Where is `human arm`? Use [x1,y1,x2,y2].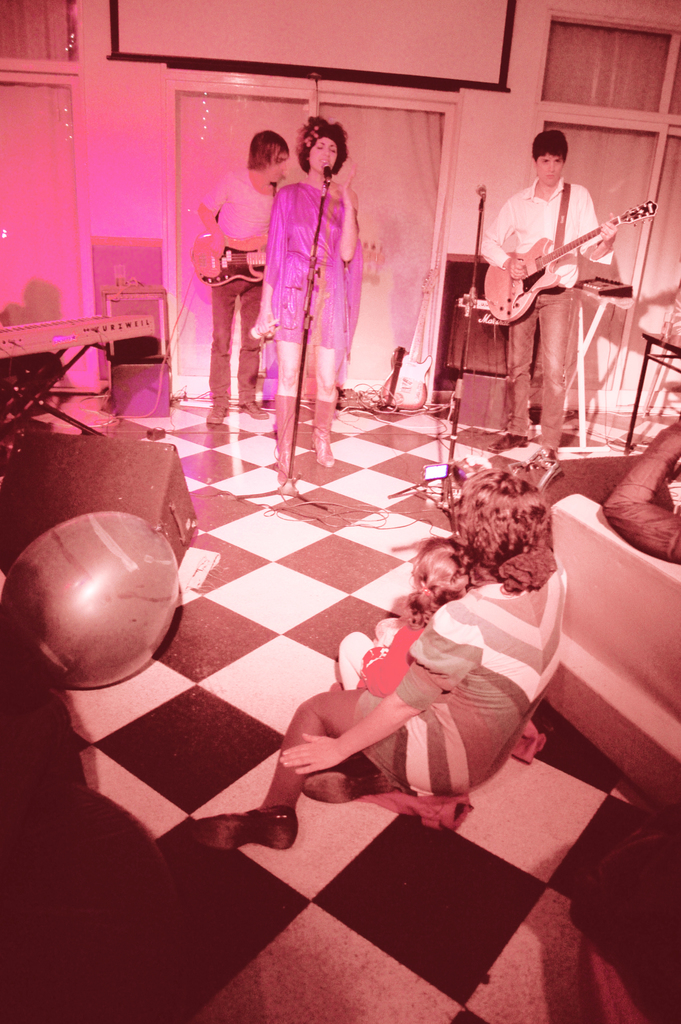
[262,593,502,774].
